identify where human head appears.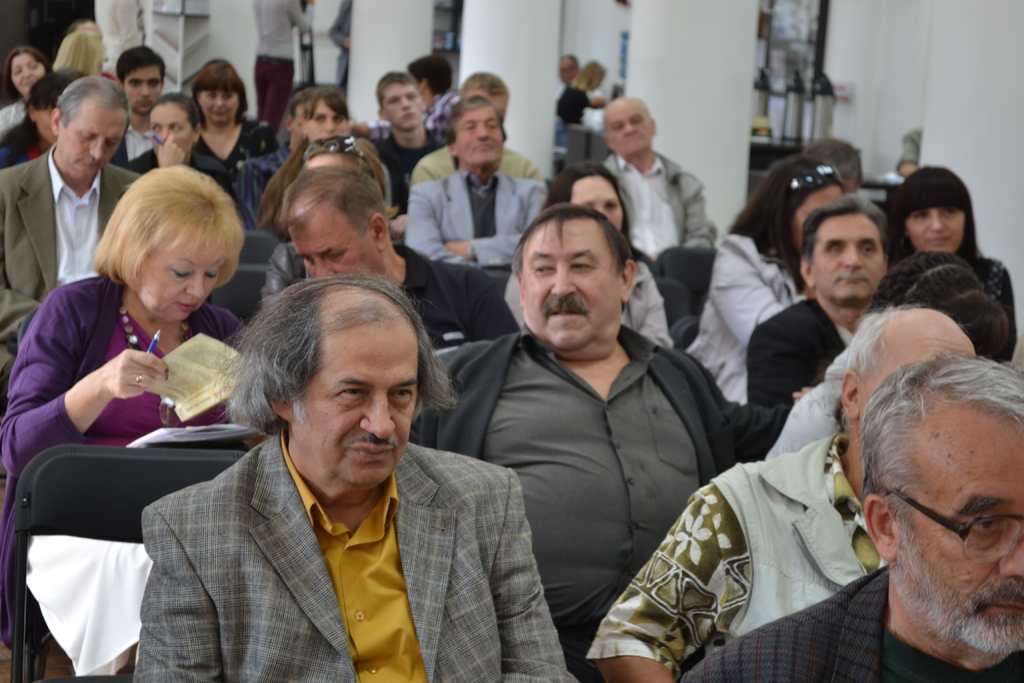
Appears at pyautogui.locateOnScreen(408, 57, 451, 93).
